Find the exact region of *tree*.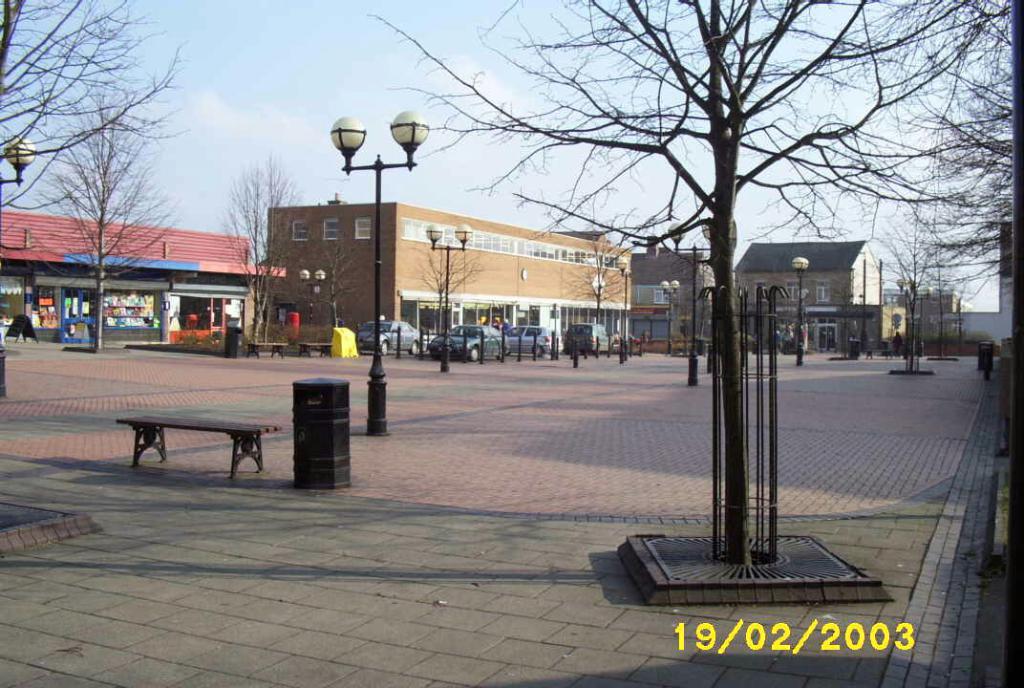
Exact region: select_region(207, 154, 315, 345).
